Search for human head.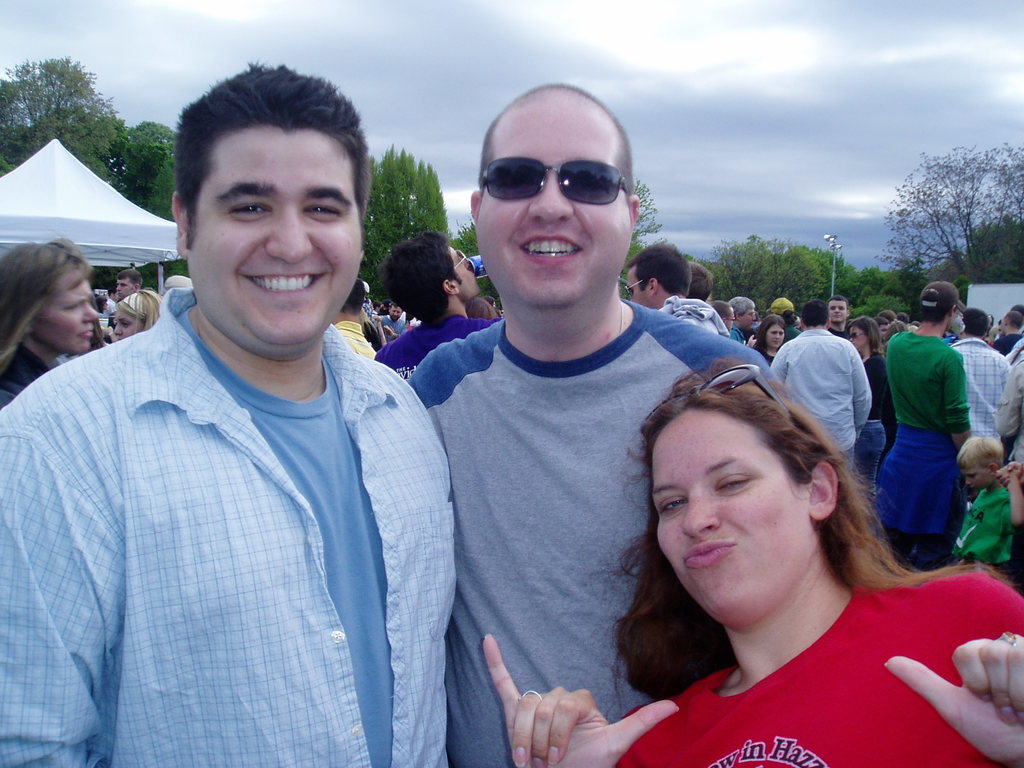
Found at 387,300,401,323.
